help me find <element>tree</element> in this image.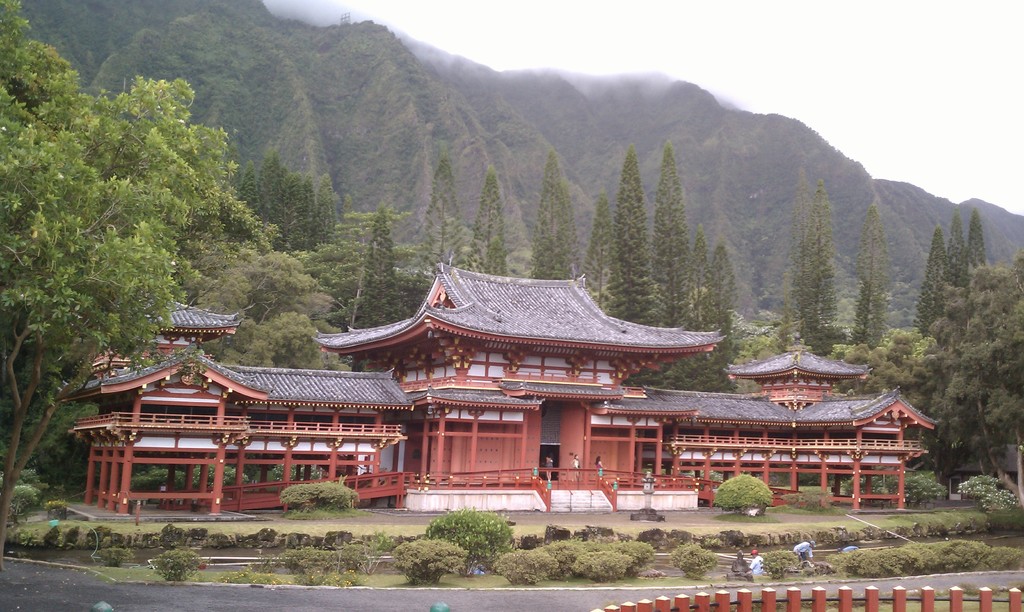
Found it: (683,217,717,331).
